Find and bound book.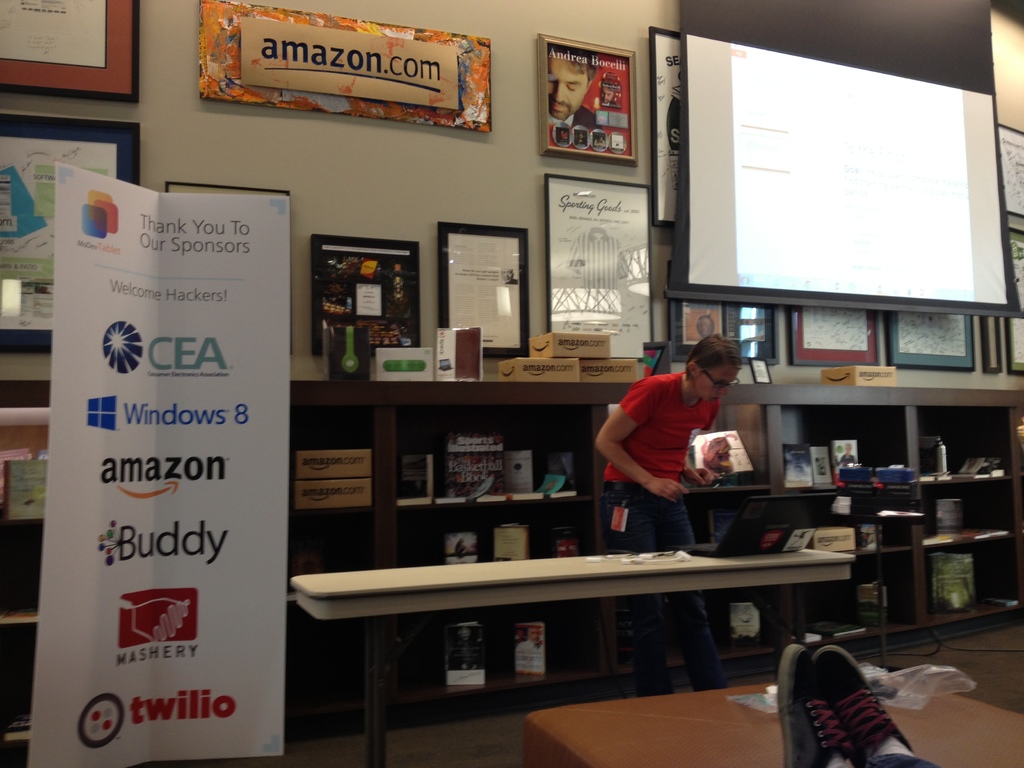
Bound: bbox=[445, 431, 507, 498].
